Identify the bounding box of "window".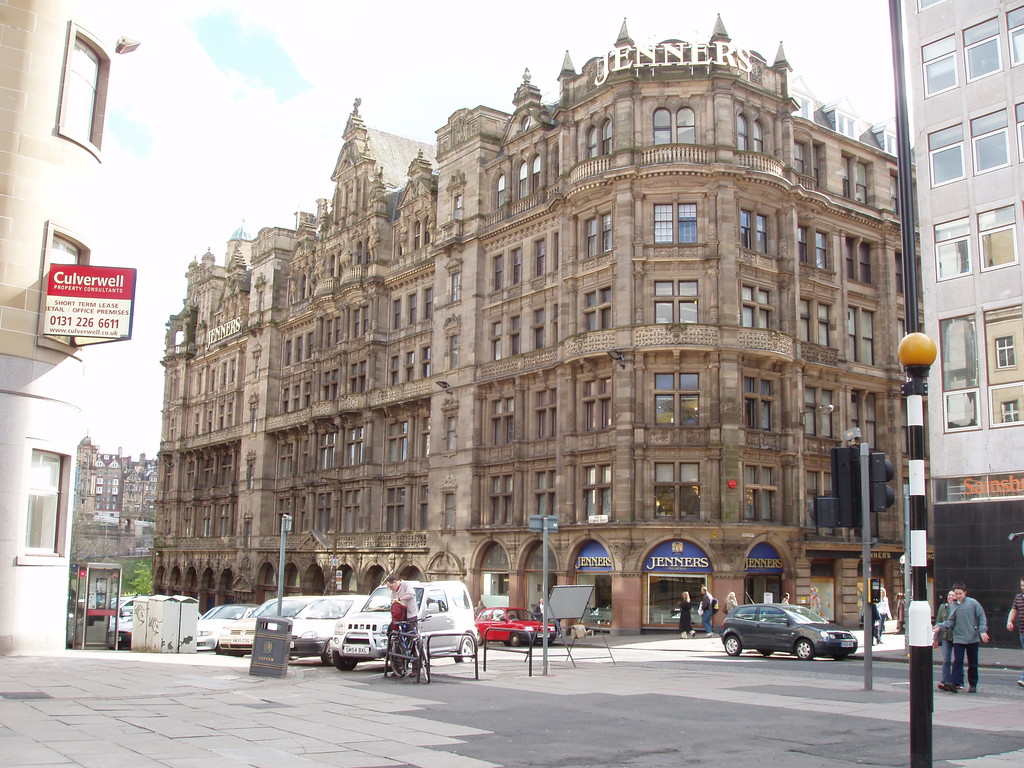
detection(838, 151, 877, 212).
